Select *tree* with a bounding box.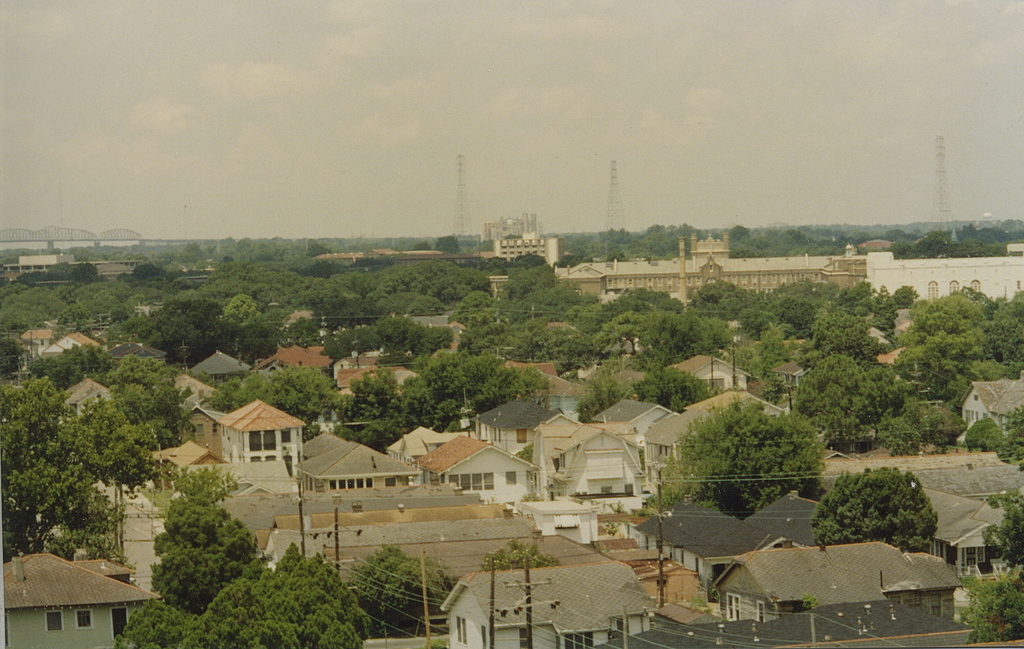
<box>688,279,765,318</box>.
